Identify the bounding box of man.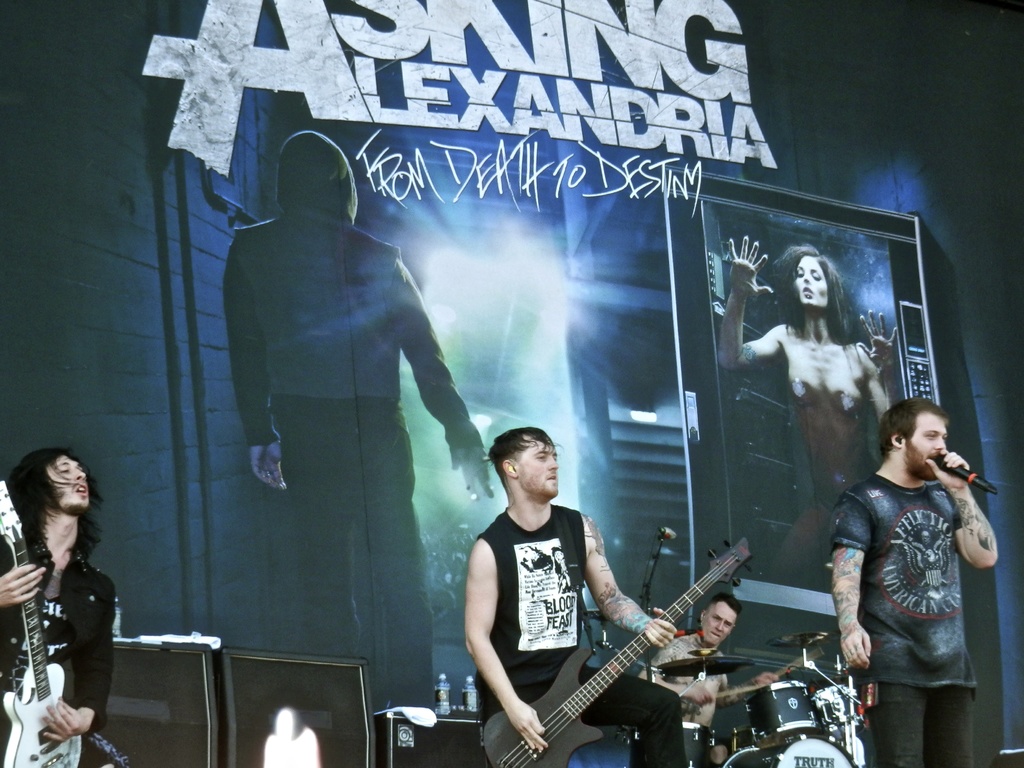
box(198, 152, 467, 676).
